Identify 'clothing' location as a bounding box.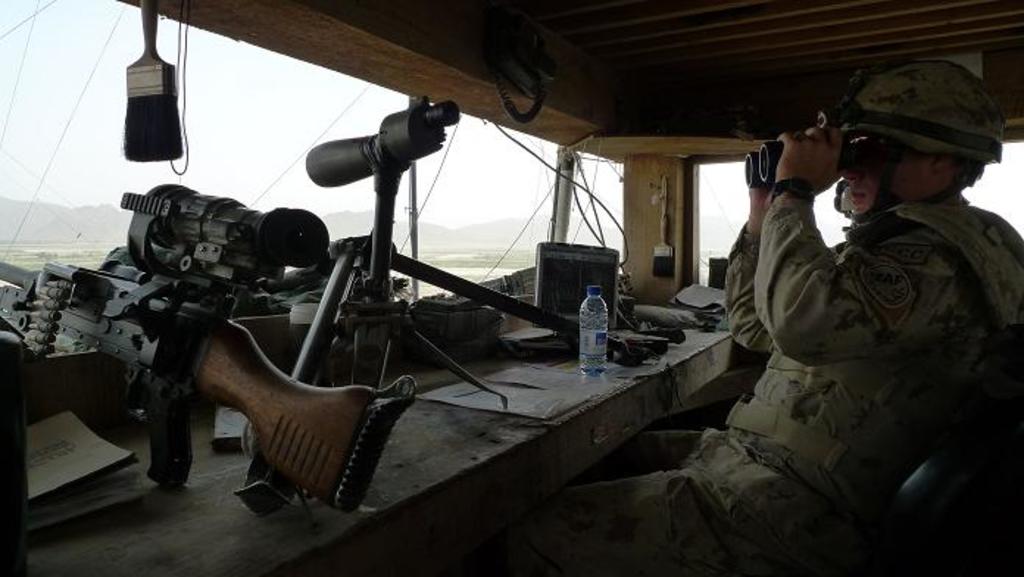
bbox=[541, 190, 1023, 576].
